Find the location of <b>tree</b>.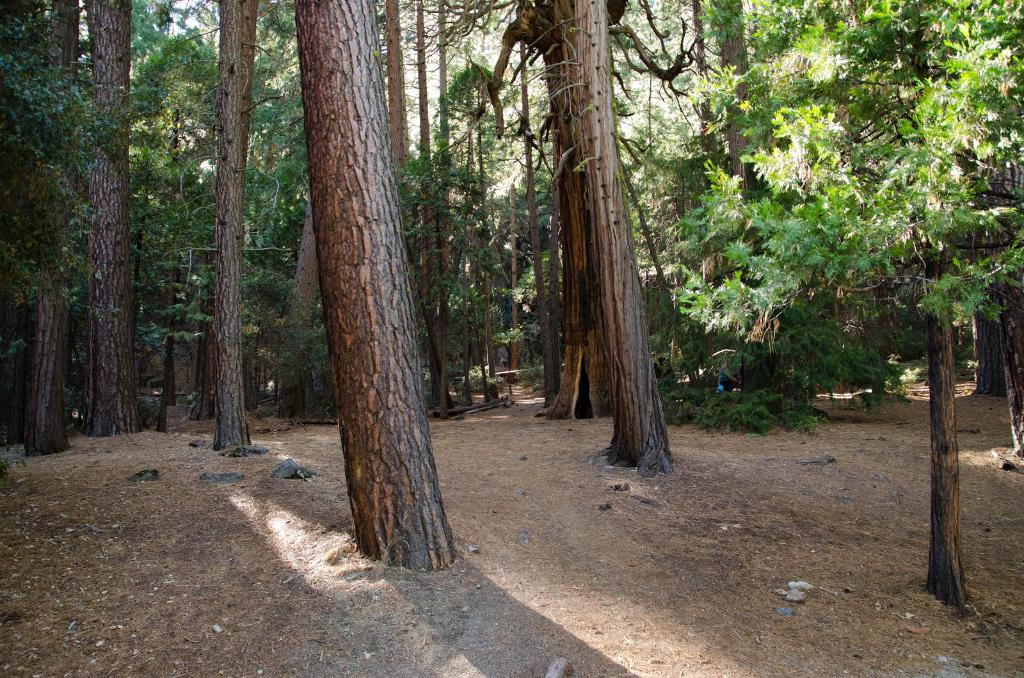
Location: 80,0,140,438.
